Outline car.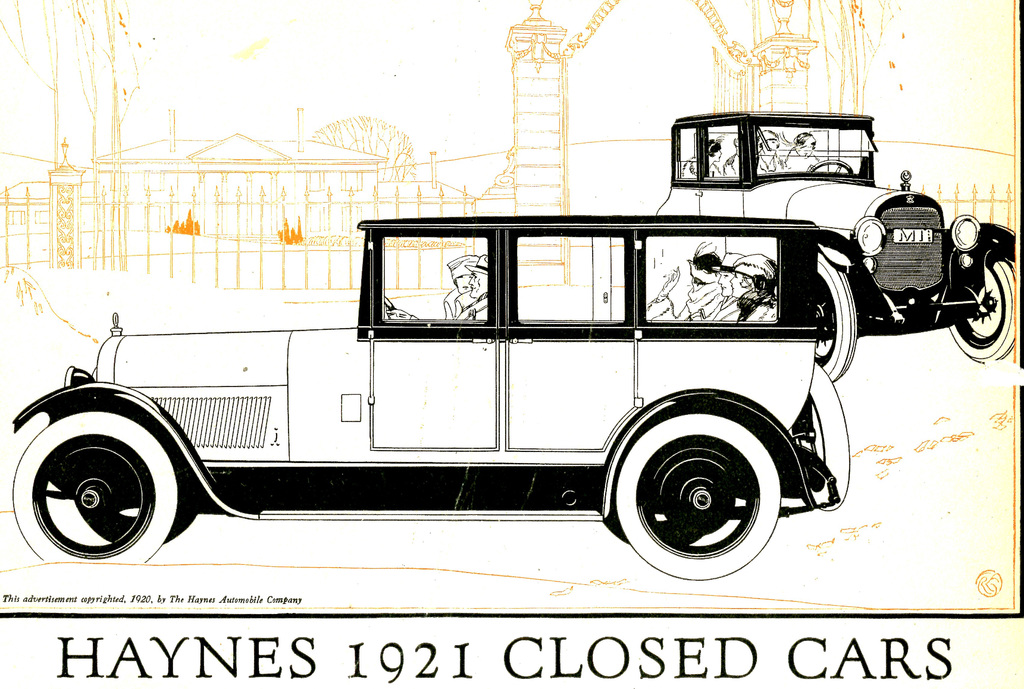
Outline: region(15, 213, 855, 587).
